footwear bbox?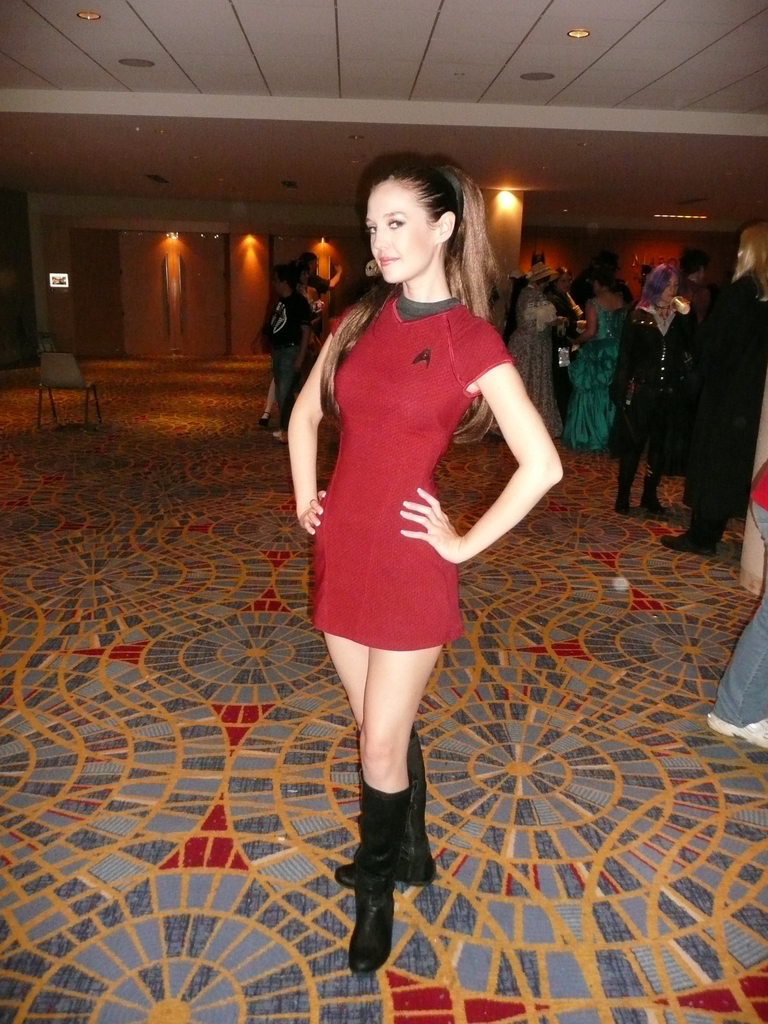
(658,532,716,556)
